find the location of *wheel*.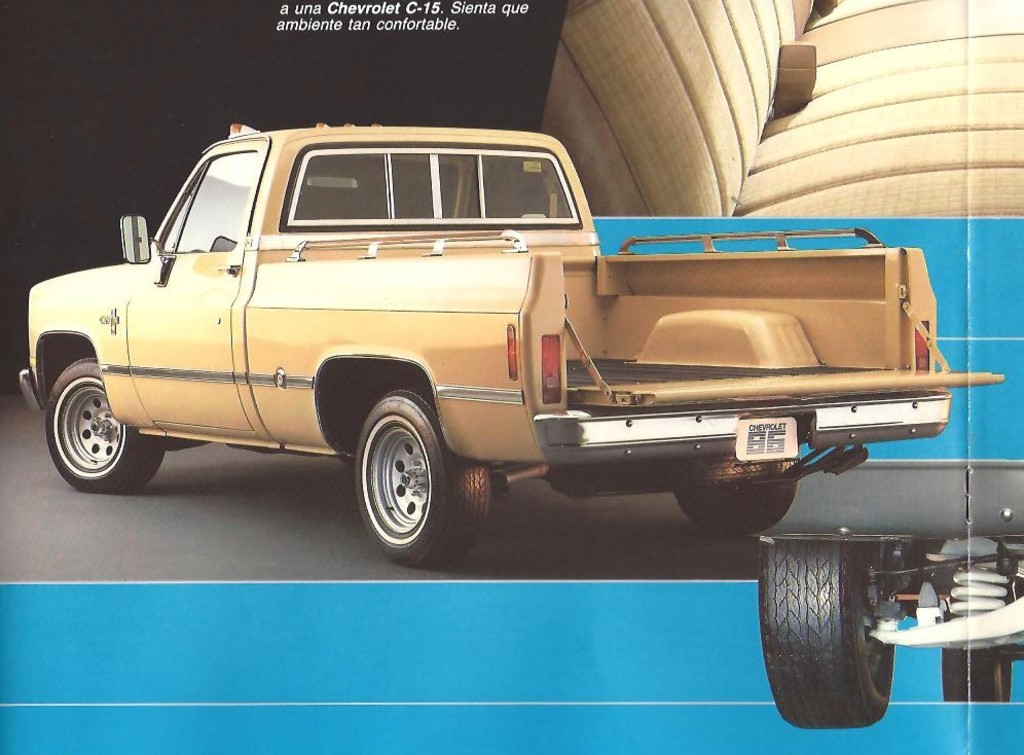
Location: box(43, 356, 166, 492).
